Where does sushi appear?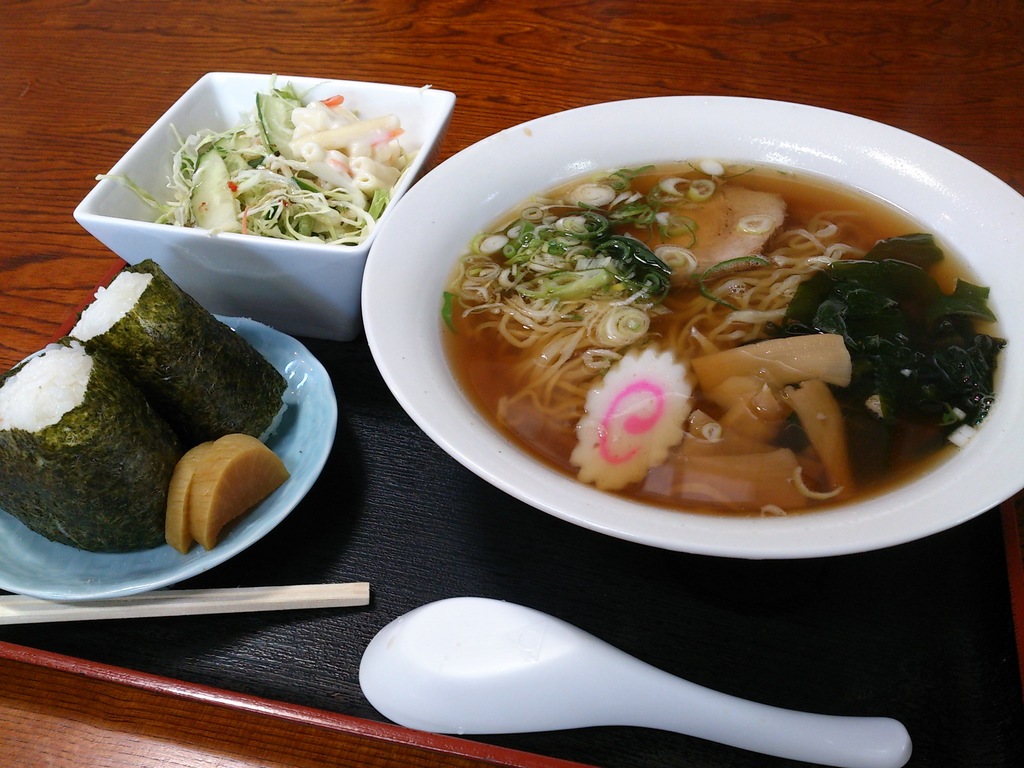
Appears at {"left": 593, "top": 364, "right": 685, "bottom": 490}.
